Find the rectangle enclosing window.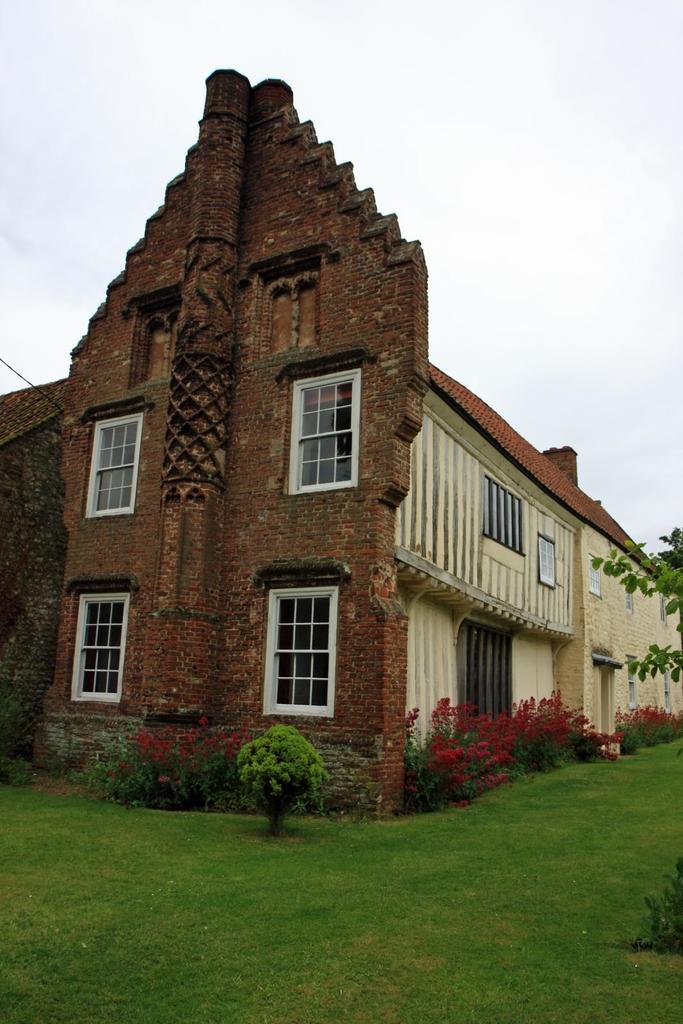
box=[624, 653, 638, 708].
